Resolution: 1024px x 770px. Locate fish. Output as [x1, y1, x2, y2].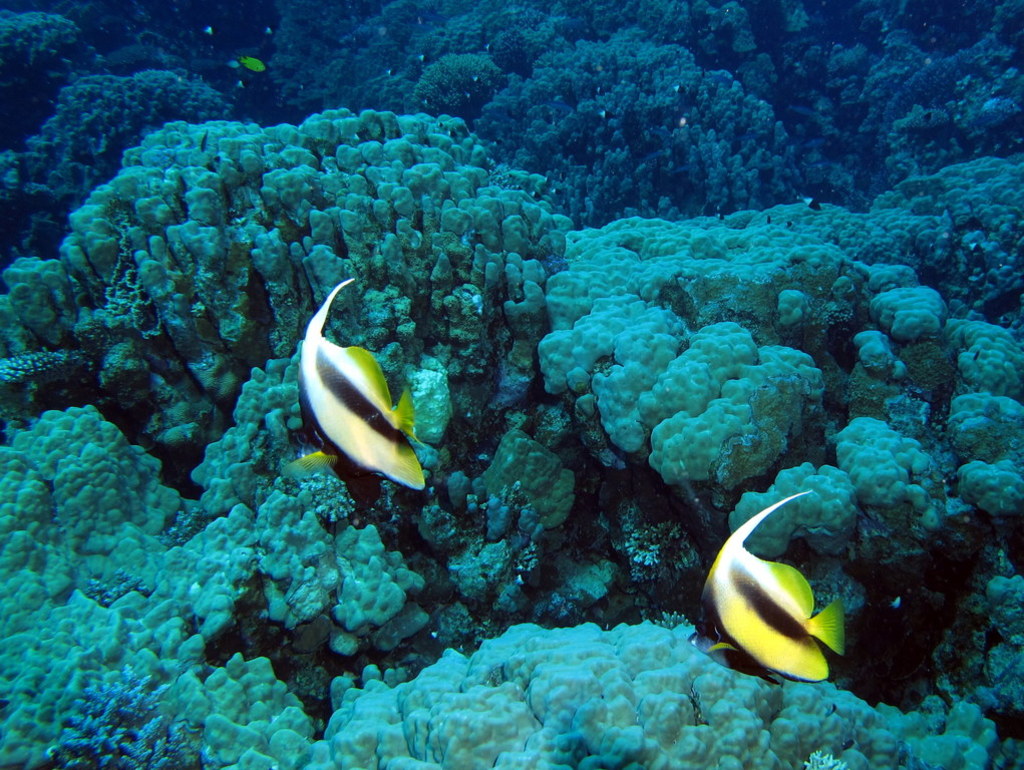
[702, 492, 843, 683].
